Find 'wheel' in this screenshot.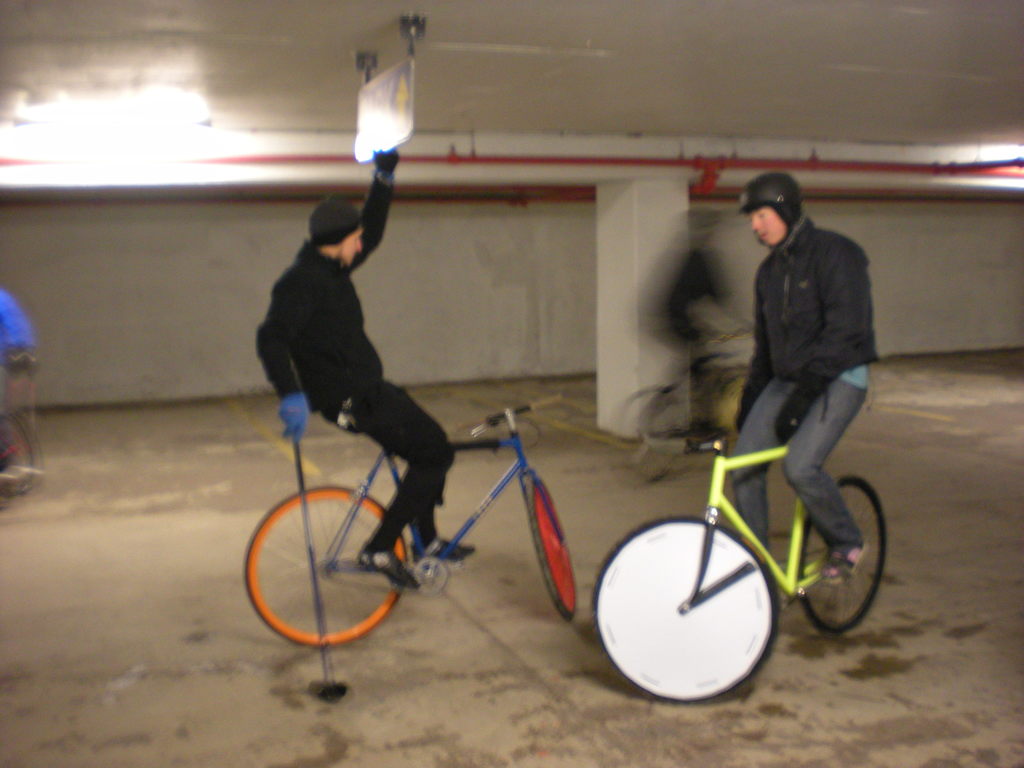
The bounding box for 'wheel' is select_region(527, 470, 571, 616).
